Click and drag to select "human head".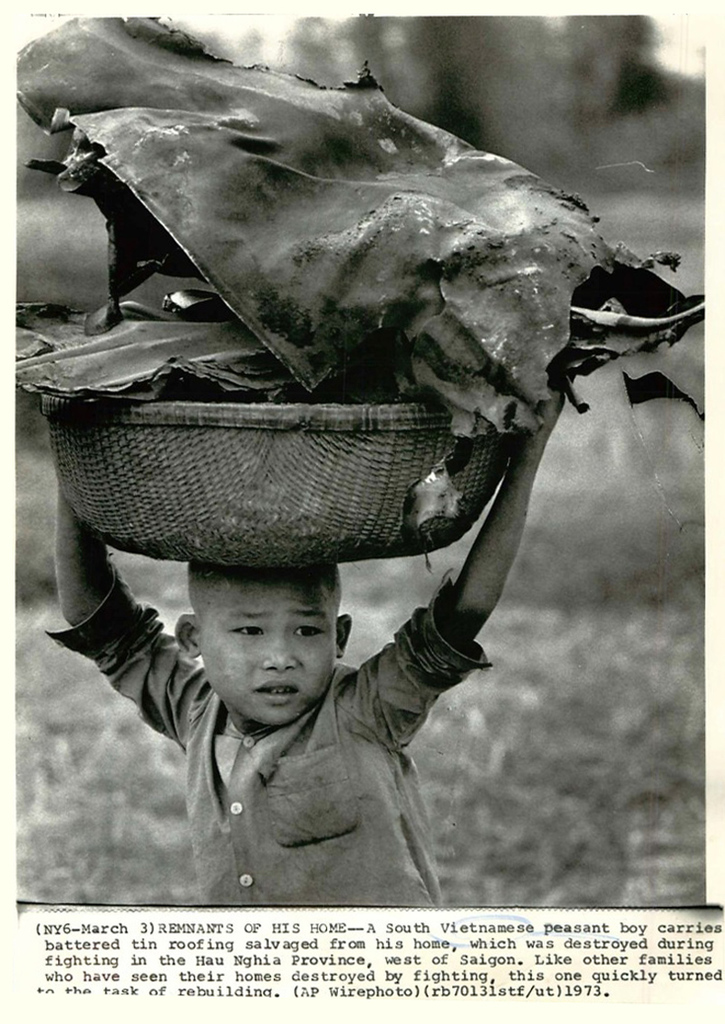
Selection: [148,526,396,724].
